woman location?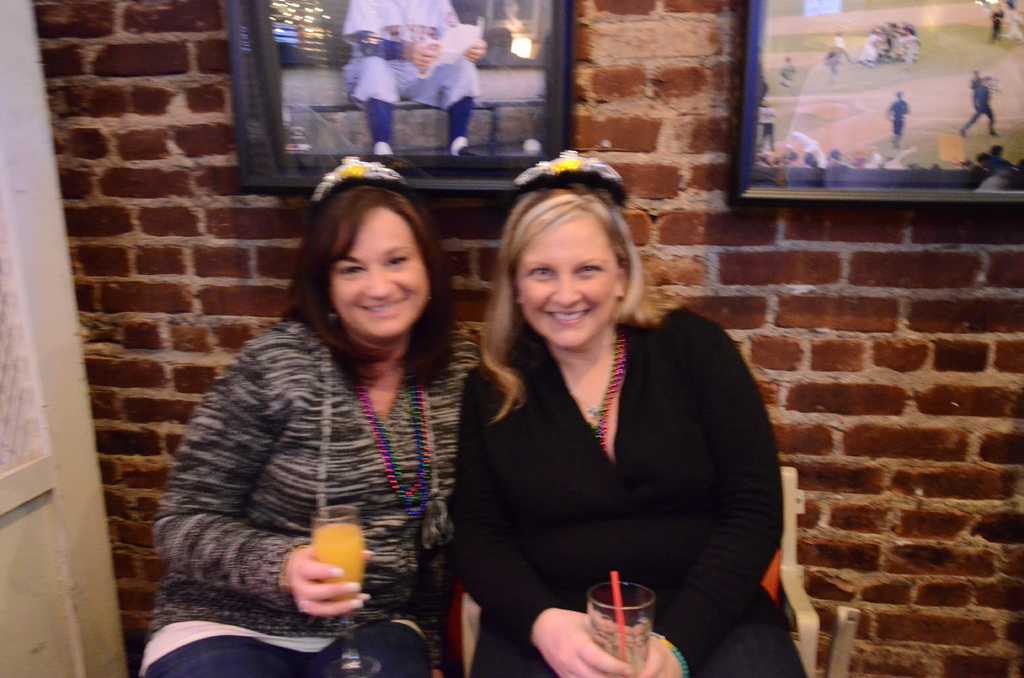
select_region(446, 165, 758, 677)
